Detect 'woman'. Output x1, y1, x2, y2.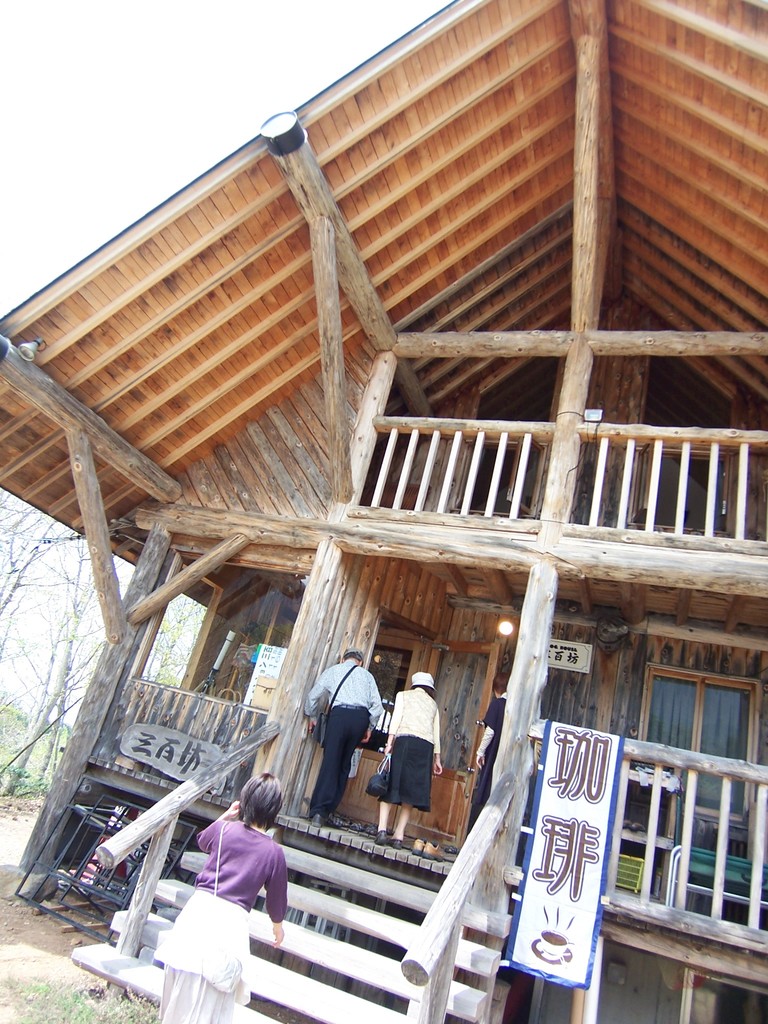
157, 771, 285, 1023.
